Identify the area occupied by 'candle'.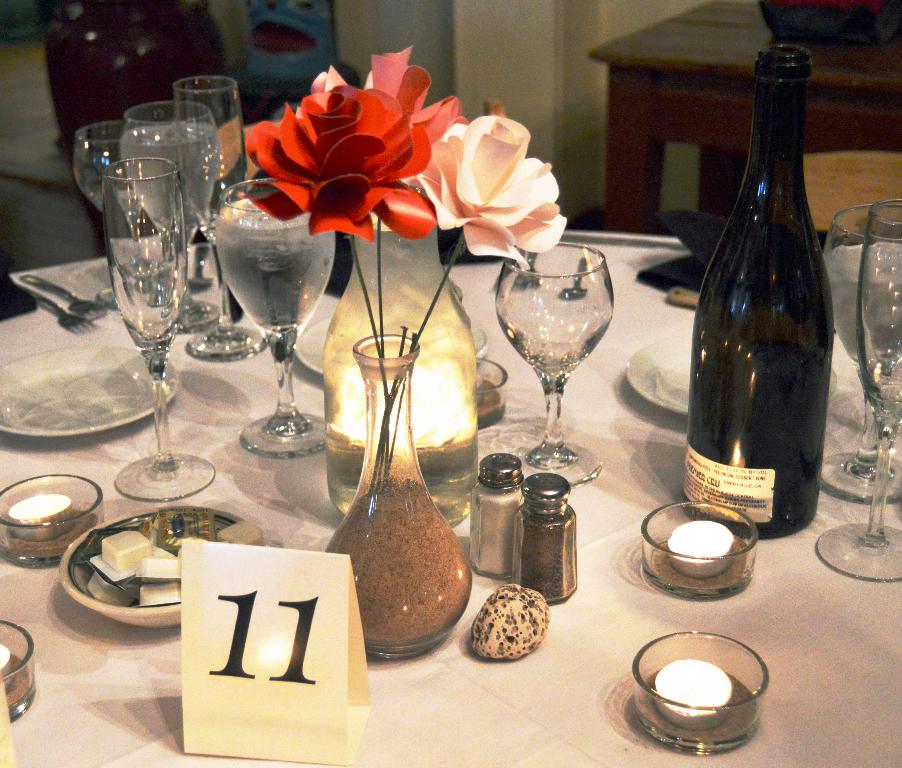
Area: [x1=0, y1=642, x2=15, y2=698].
